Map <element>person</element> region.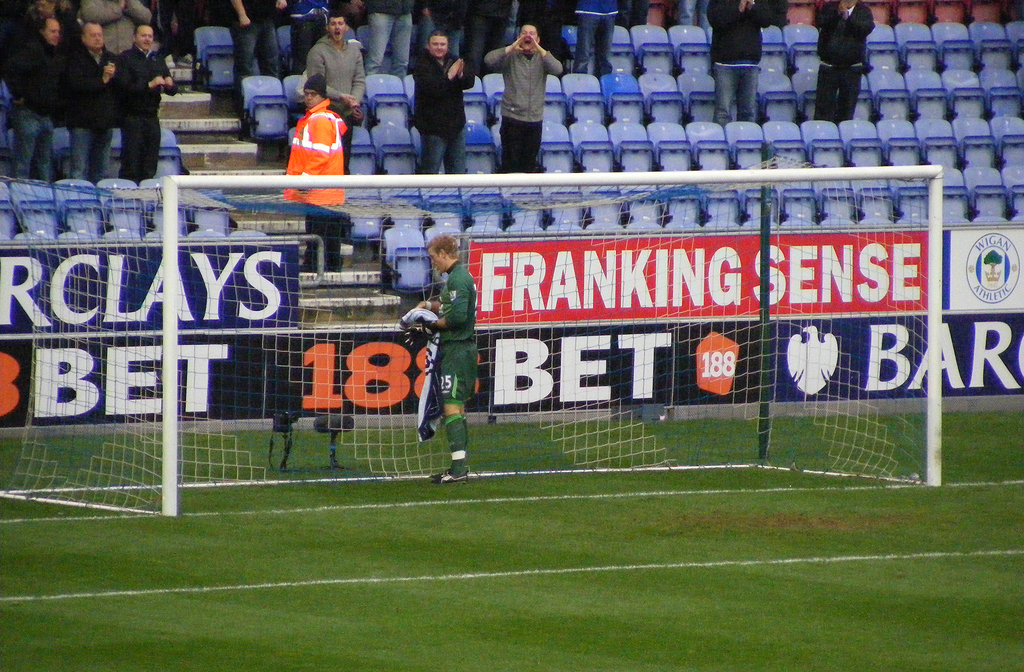
Mapped to [x1=403, y1=233, x2=484, y2=486].
